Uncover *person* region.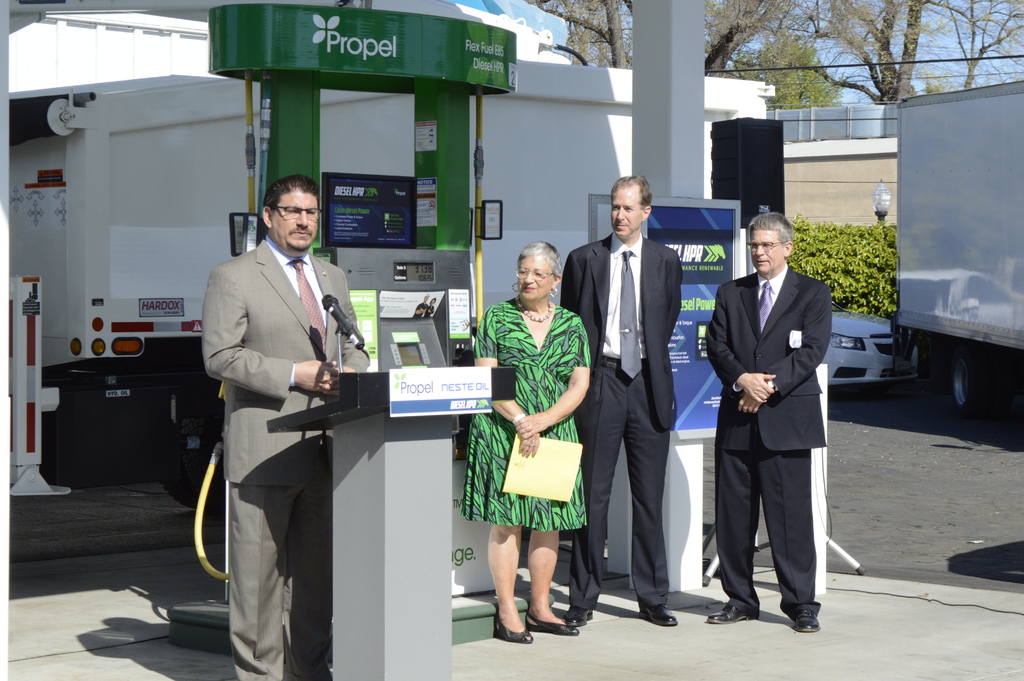
Uncovered: region(198, 174, 374, 680).
